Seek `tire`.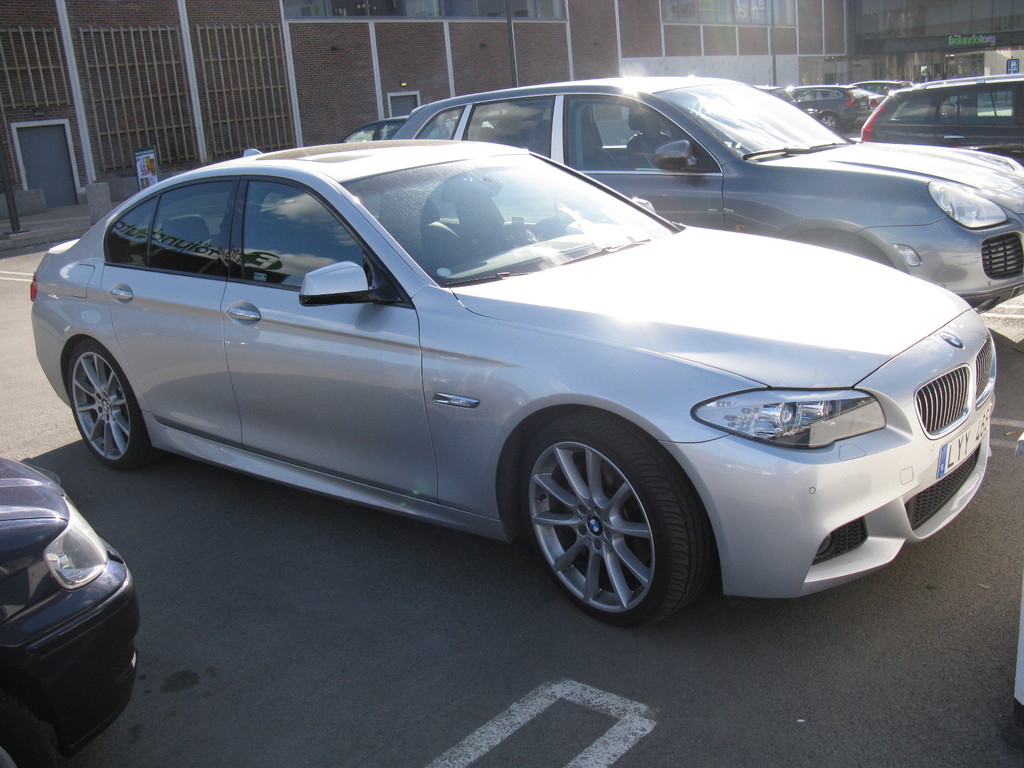
bbox(789, 232, 892, 263).
